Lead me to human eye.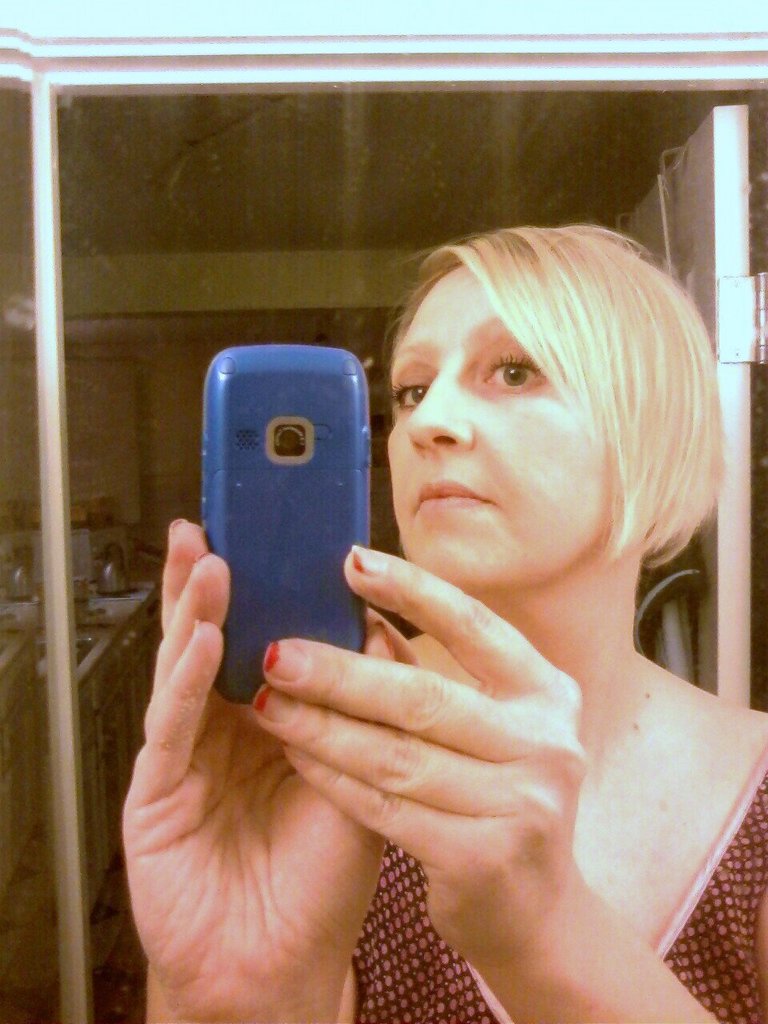
Lead to box(387, 369, 434, 410).
